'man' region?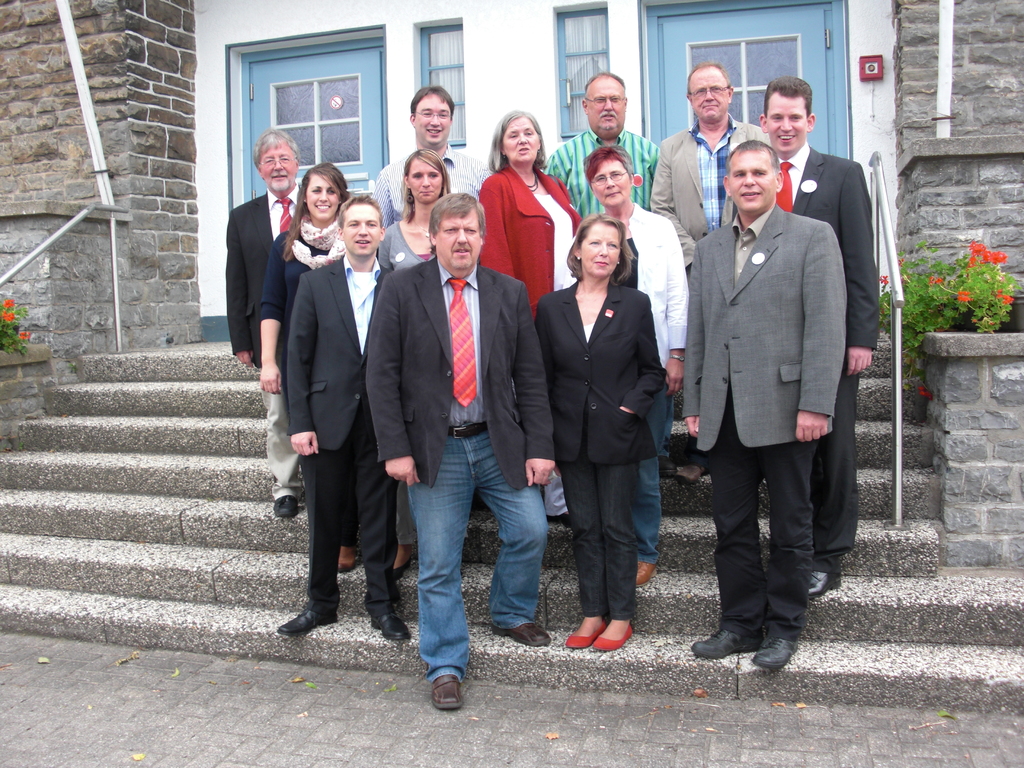
box=[278, 189, 411, 639]
